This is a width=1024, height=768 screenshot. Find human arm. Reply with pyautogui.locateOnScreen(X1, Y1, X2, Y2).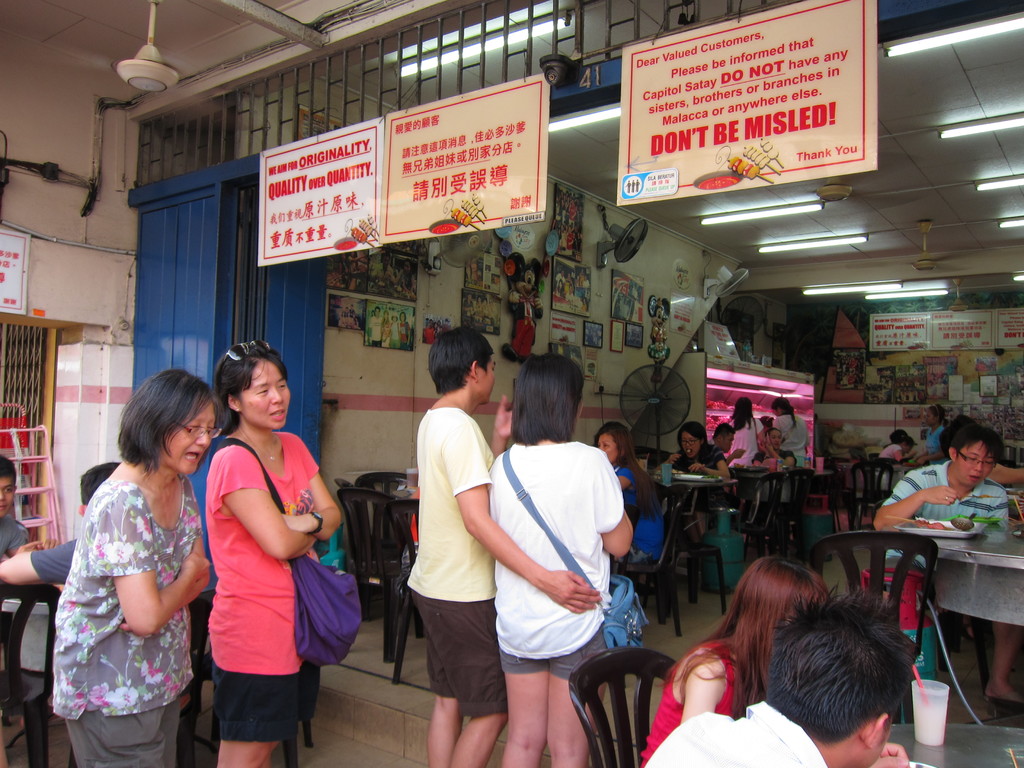
pyautogui.locateOnScreen(719, 440, 747, 461).
